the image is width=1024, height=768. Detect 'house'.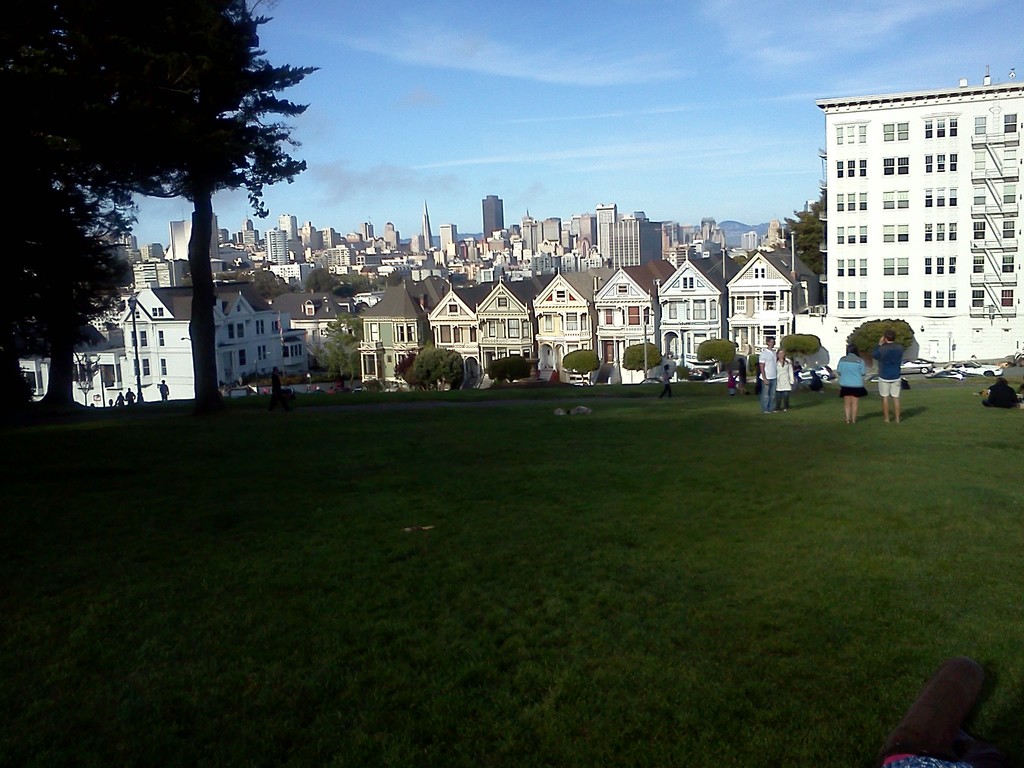
Detection: (x1=140, y1=262, x2=175, y2=303).
